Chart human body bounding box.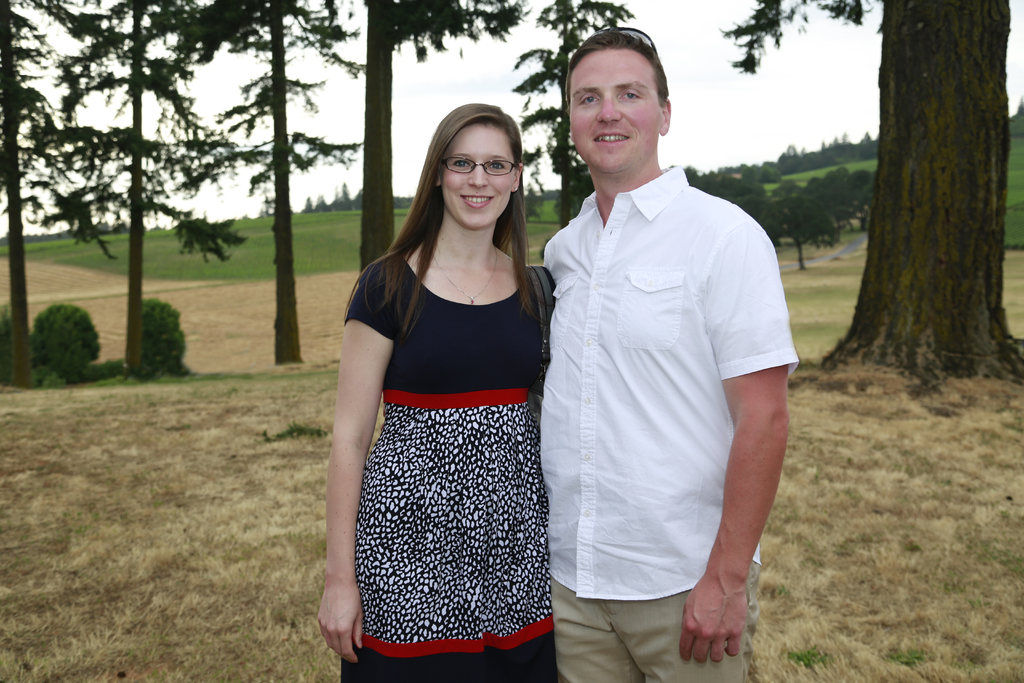
Charted: box=[312, 96, 547, 682].
